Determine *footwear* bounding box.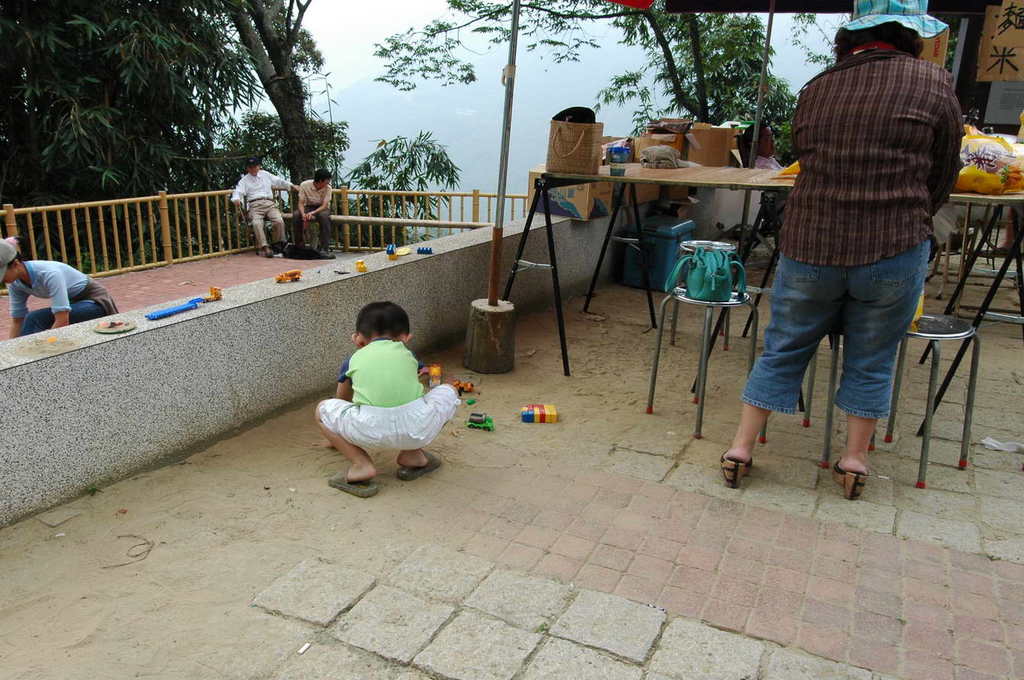
Determined: crop(830, 457, 872, 503).
